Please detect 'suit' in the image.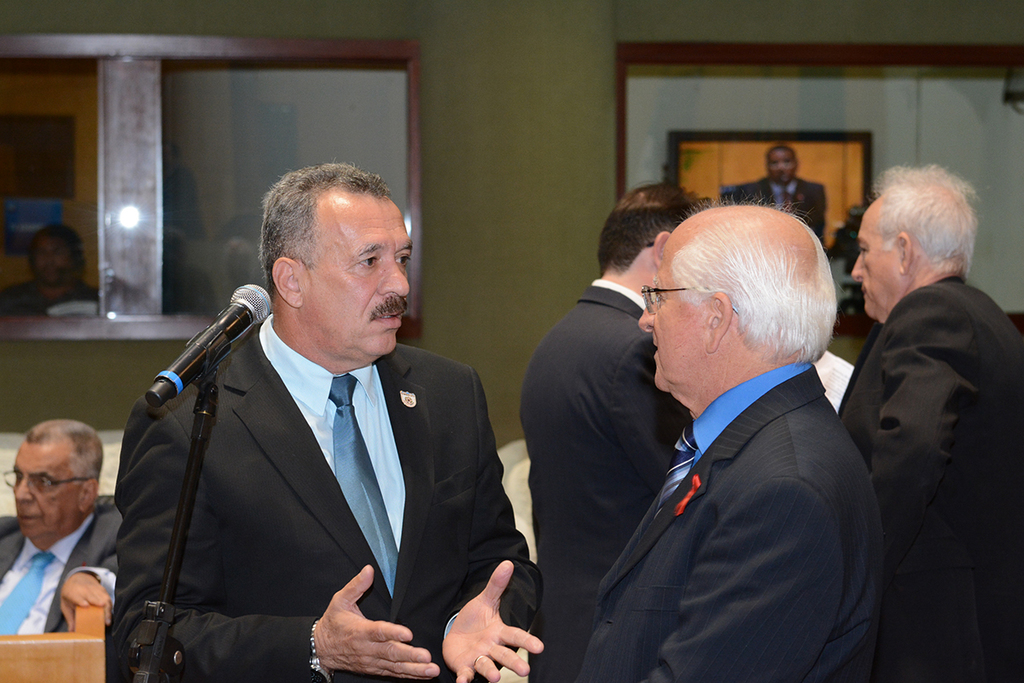
(518,276,691,682).
